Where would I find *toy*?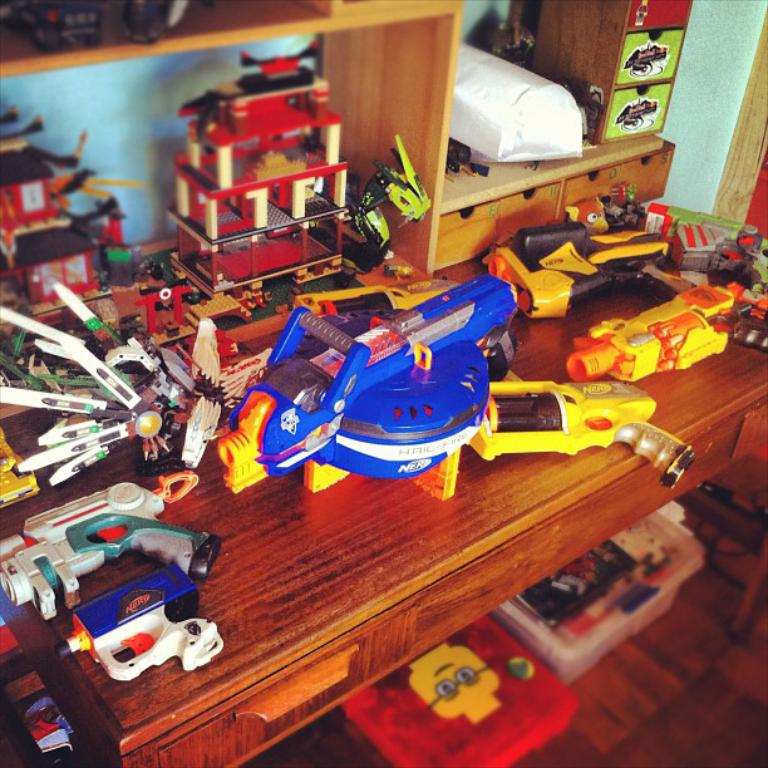
At detection(459, 379, 701, 498).
